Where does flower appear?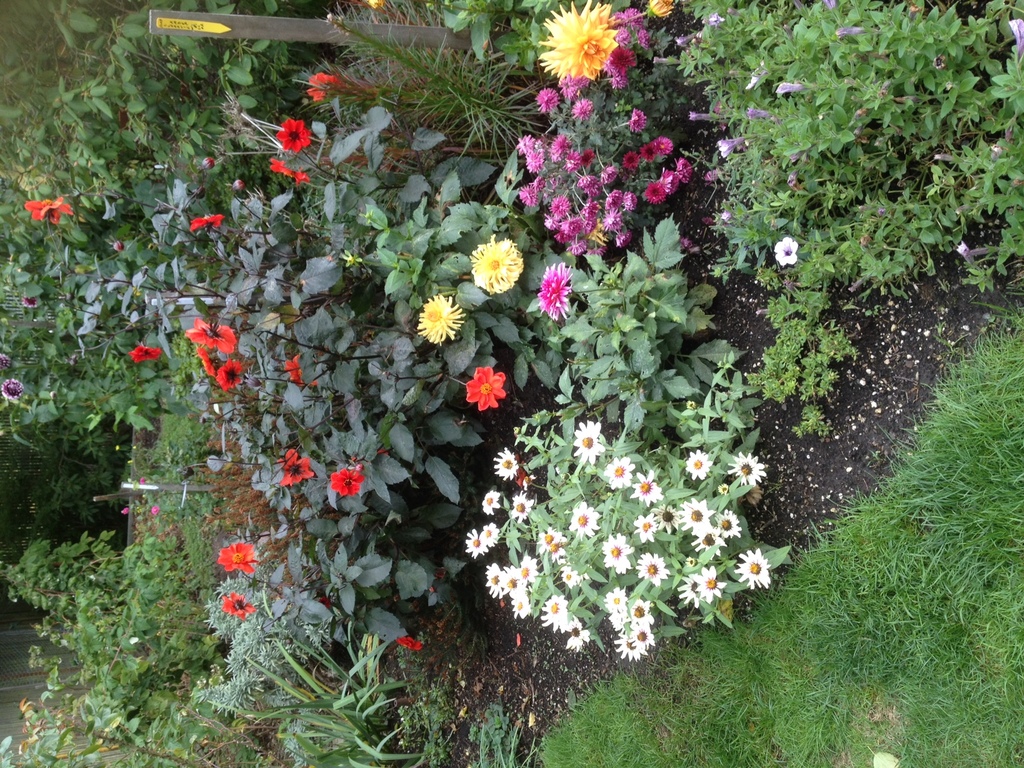
Appears at bbox=[470, 237, 524, 295].
